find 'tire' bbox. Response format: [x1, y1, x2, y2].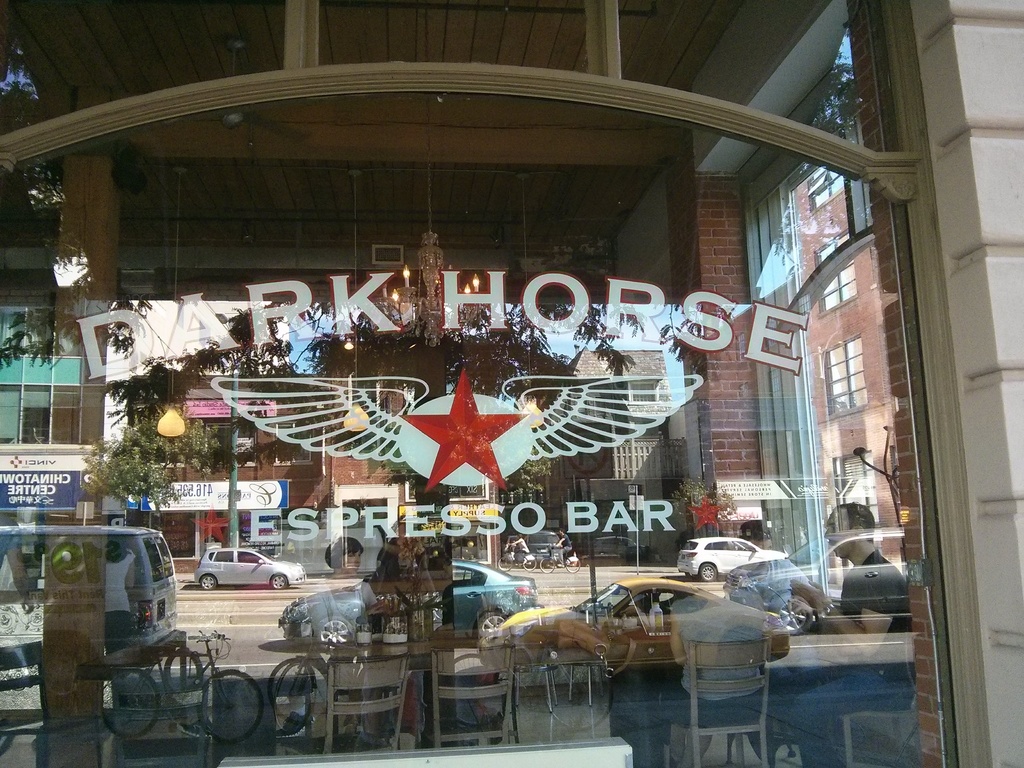
[523, 554, 540, 573].
